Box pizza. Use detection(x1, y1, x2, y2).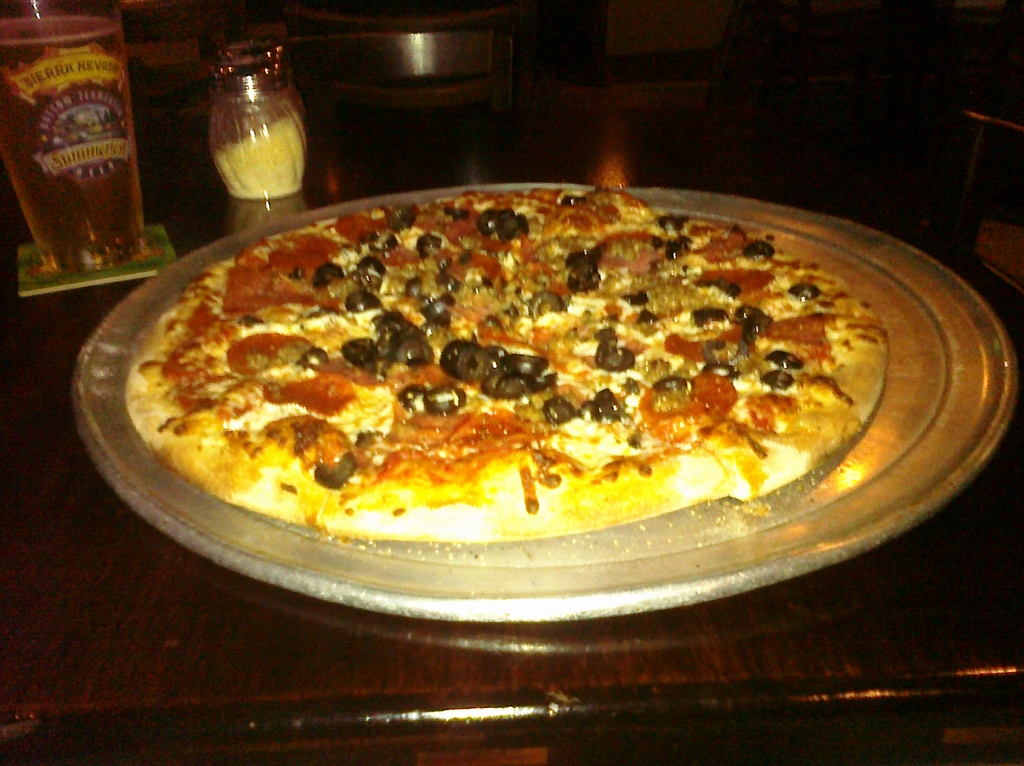
detection(108, 177, 908, 556).
